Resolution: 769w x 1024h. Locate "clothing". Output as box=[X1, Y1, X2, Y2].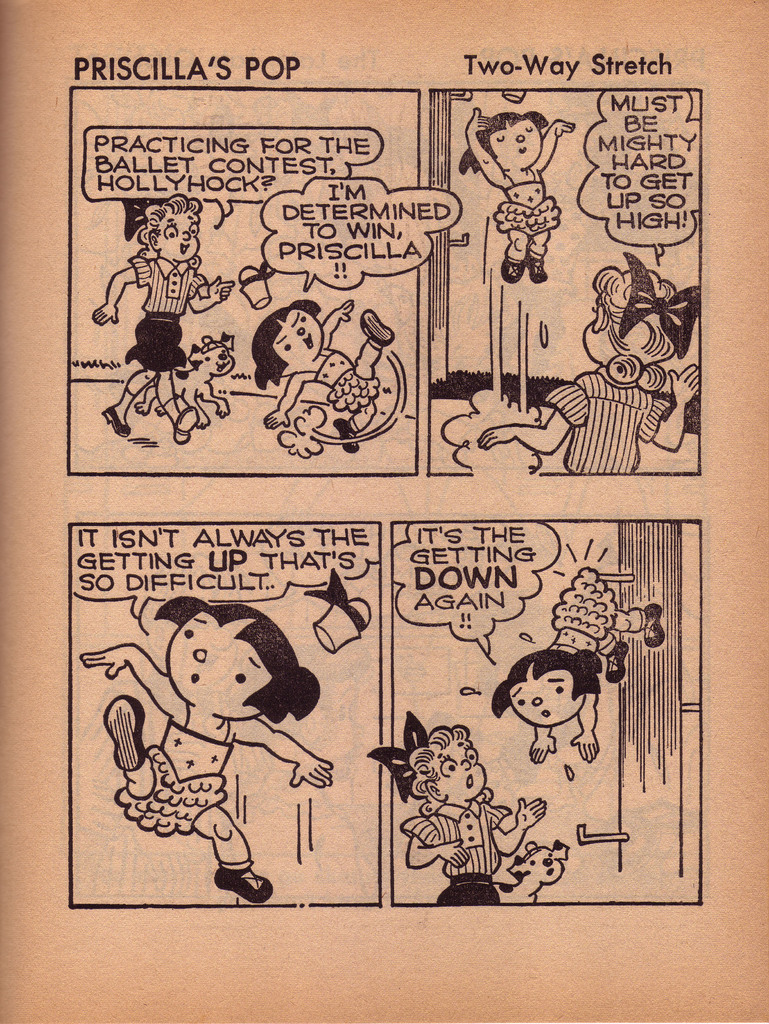
box=[550, 566, 619, 648].
